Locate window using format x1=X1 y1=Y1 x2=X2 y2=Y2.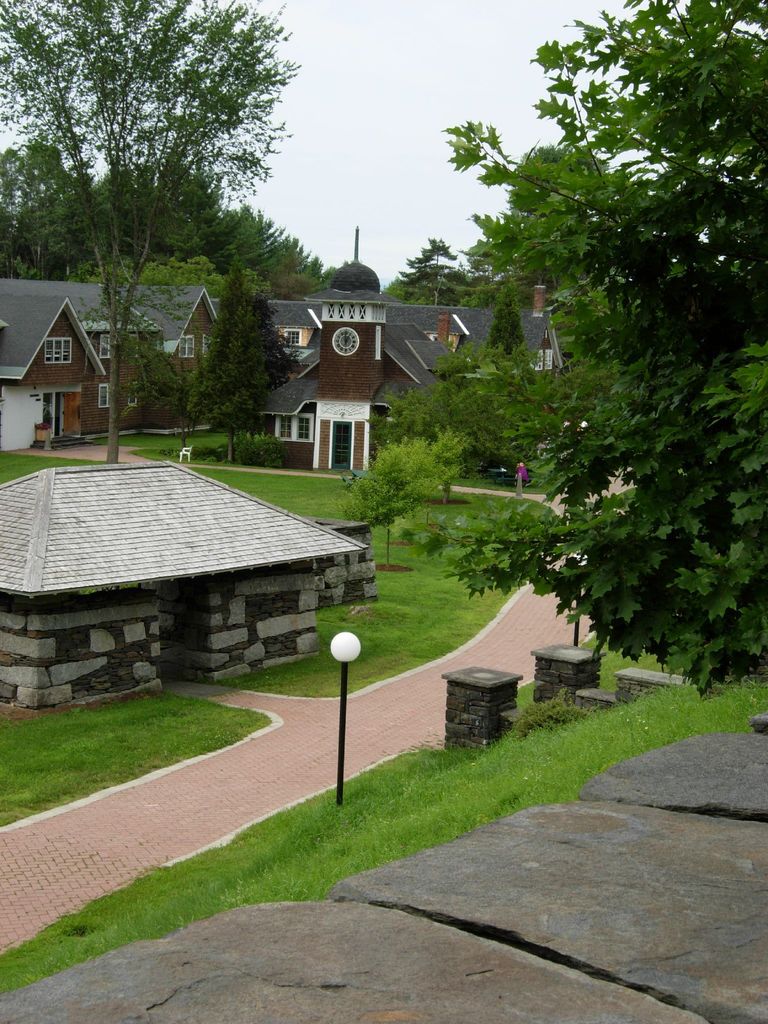
x1=127 y1=381 x2=136 y2=409.
